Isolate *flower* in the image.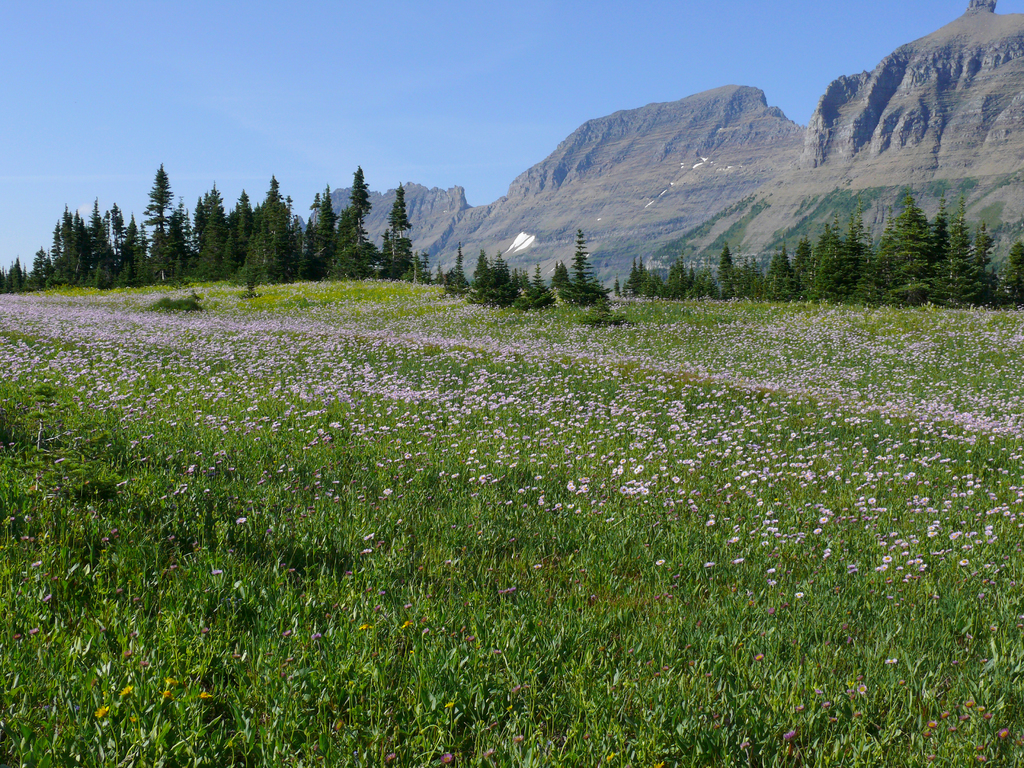
Isolated region: region(234, 515, 250, 524).
